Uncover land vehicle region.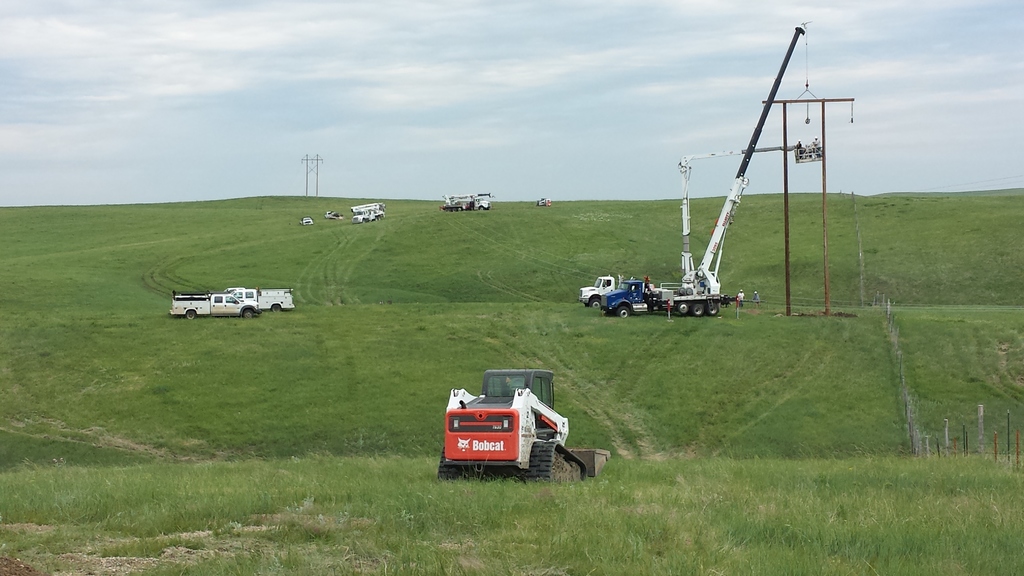
Uncovered: x1=439 y1=190 x2=496 y2=214.
